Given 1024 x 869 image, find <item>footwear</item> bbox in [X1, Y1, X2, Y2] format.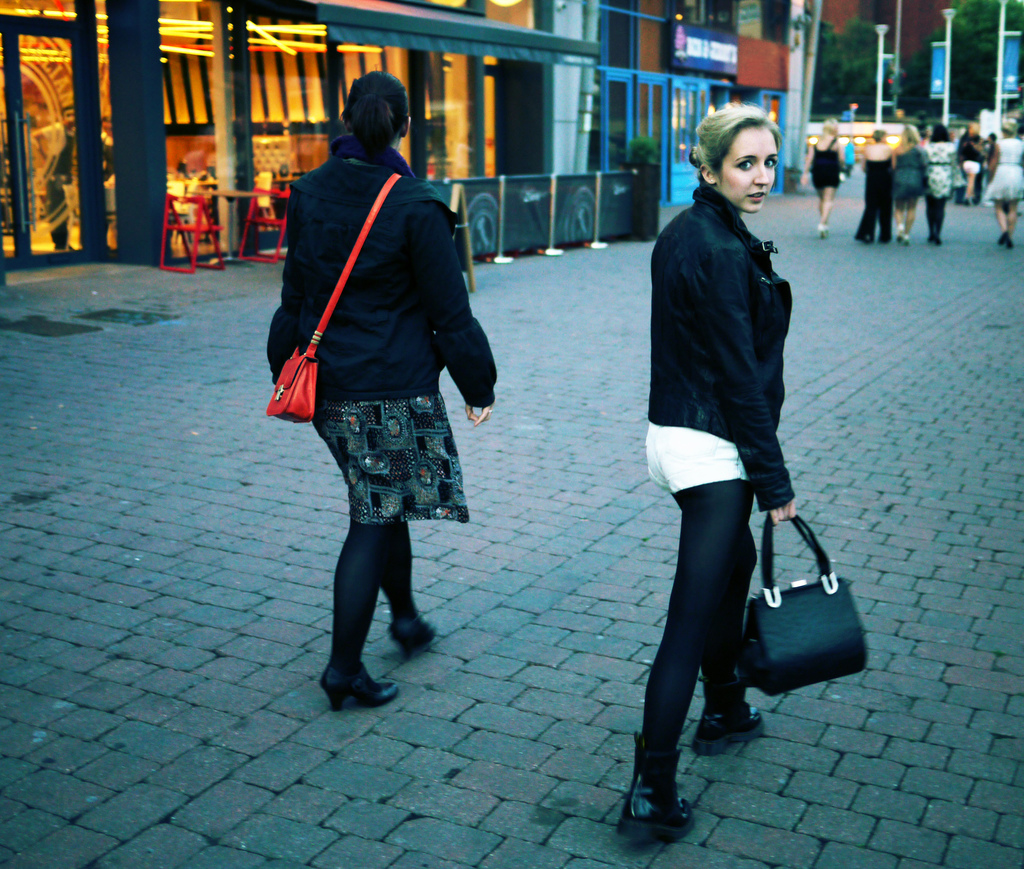
[1009, 237, 1016, 250].
